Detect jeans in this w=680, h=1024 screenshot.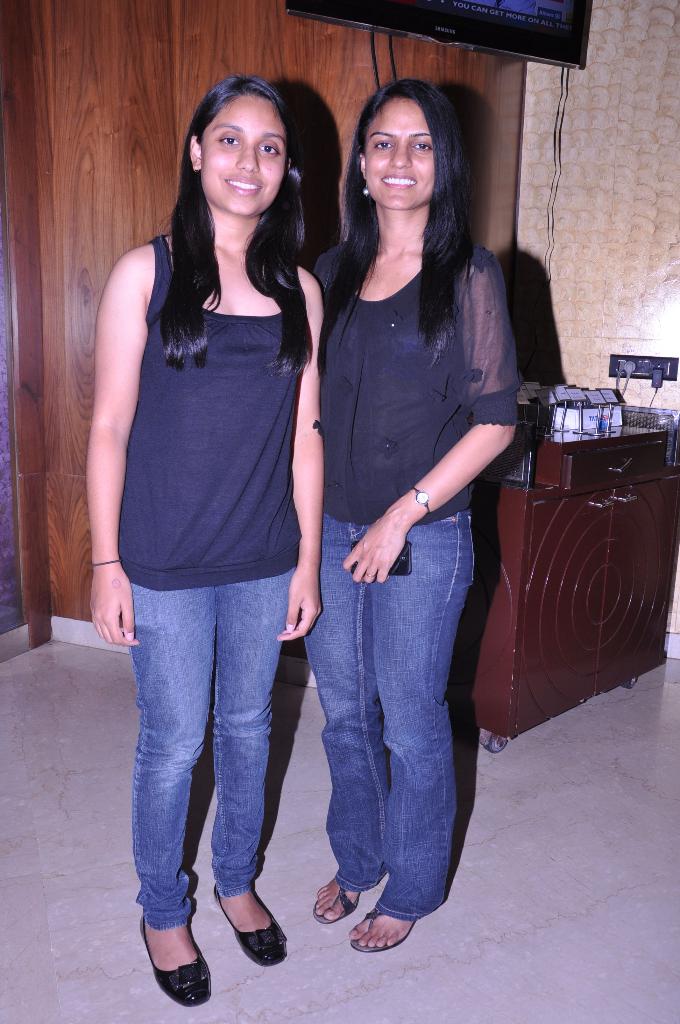
Detection: bbox(297, 521, 483, 904).
